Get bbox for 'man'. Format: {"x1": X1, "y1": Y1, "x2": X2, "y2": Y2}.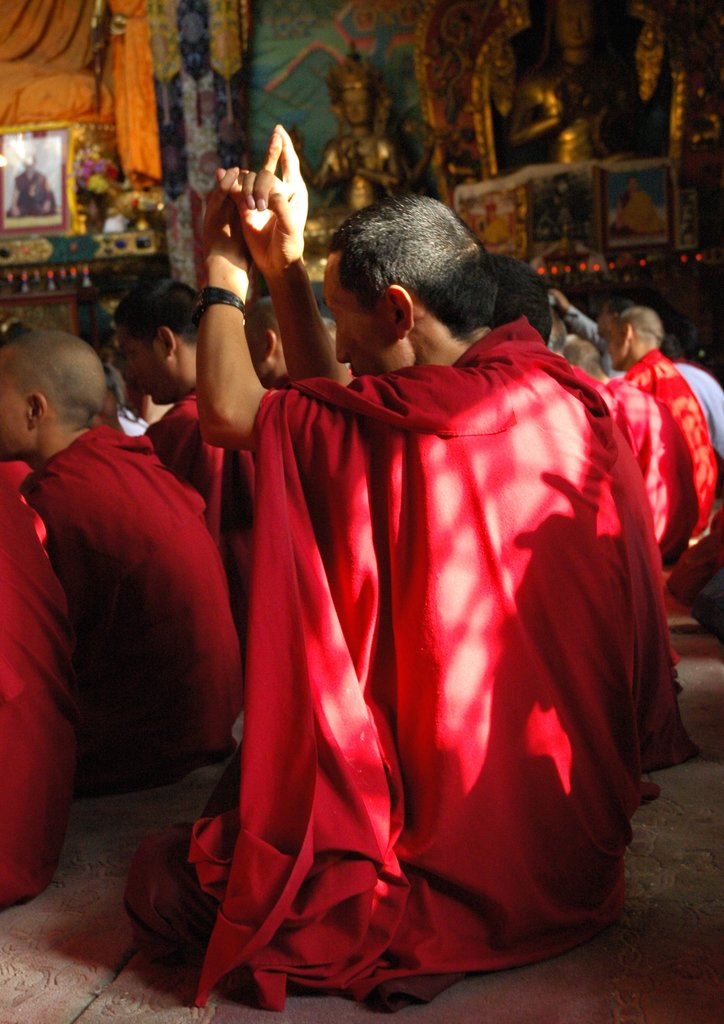
{"x1": 113, "y1": 273, "x2": 257, "y2": 658}.
